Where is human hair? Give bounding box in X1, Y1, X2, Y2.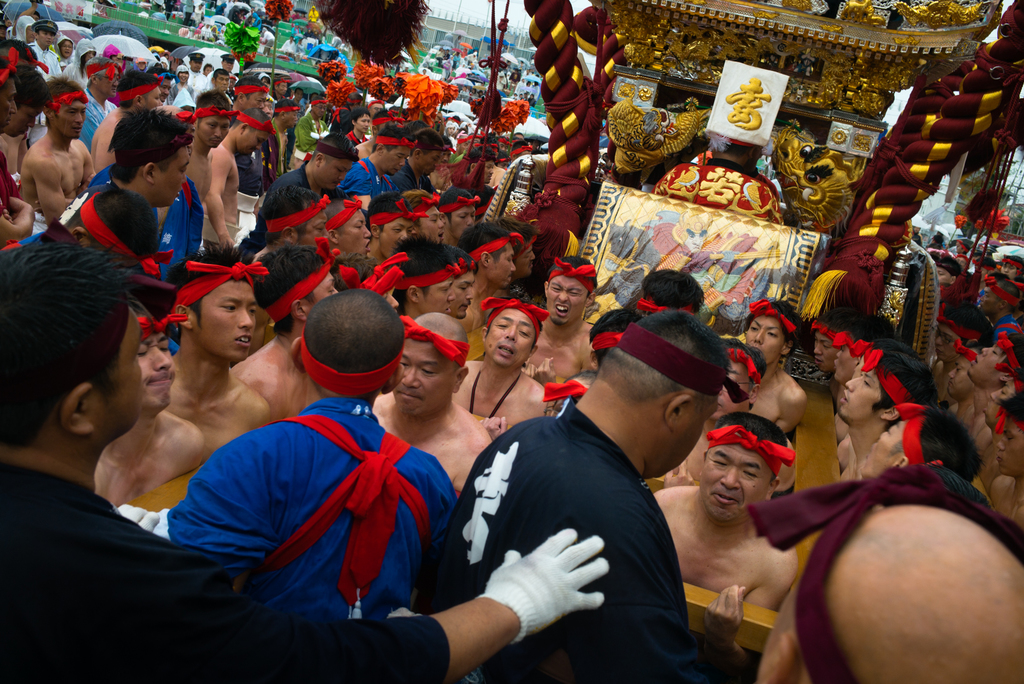
118, 68, 157, 92.
